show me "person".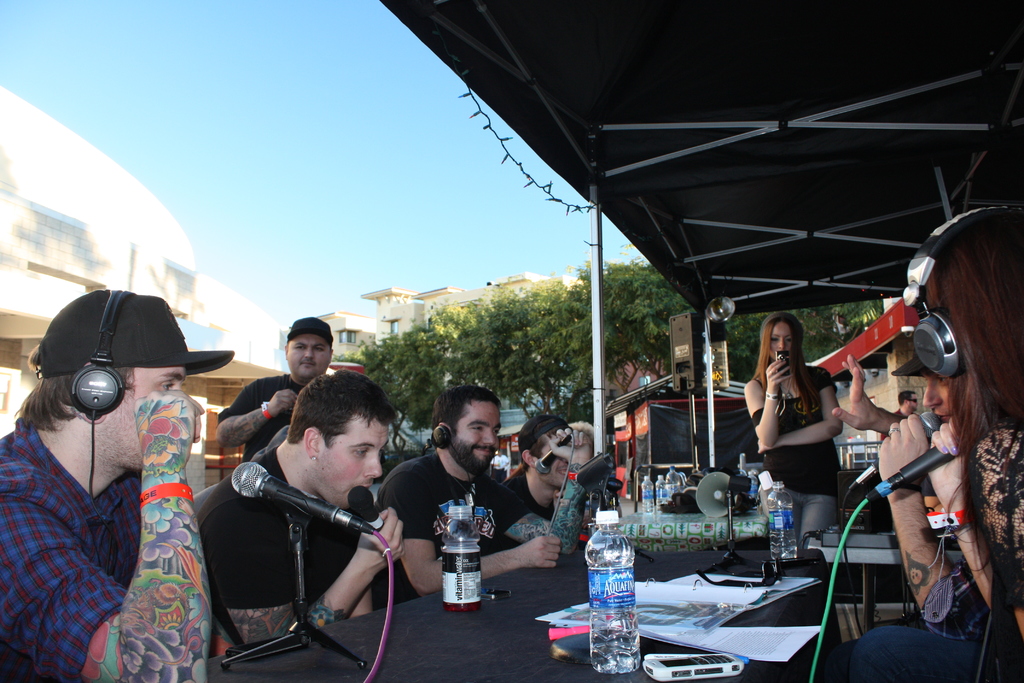
"person" is here: box(832, 344, 996, 682).
